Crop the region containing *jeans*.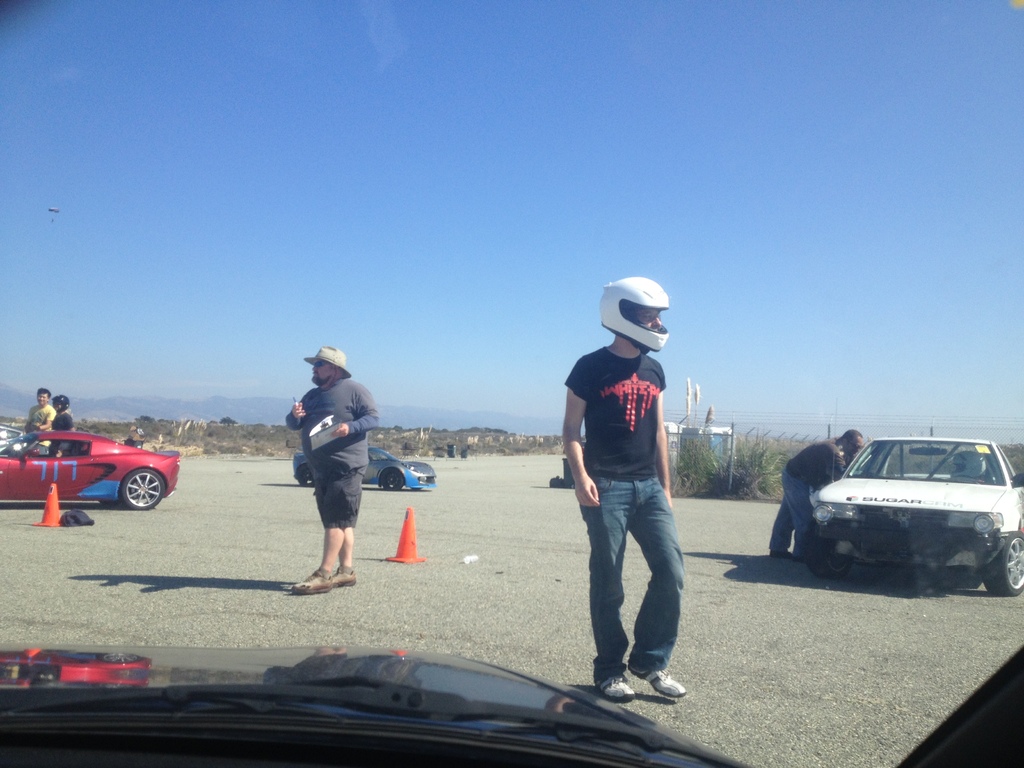
Crop region: bbox=[314, 473, 376, 531].
